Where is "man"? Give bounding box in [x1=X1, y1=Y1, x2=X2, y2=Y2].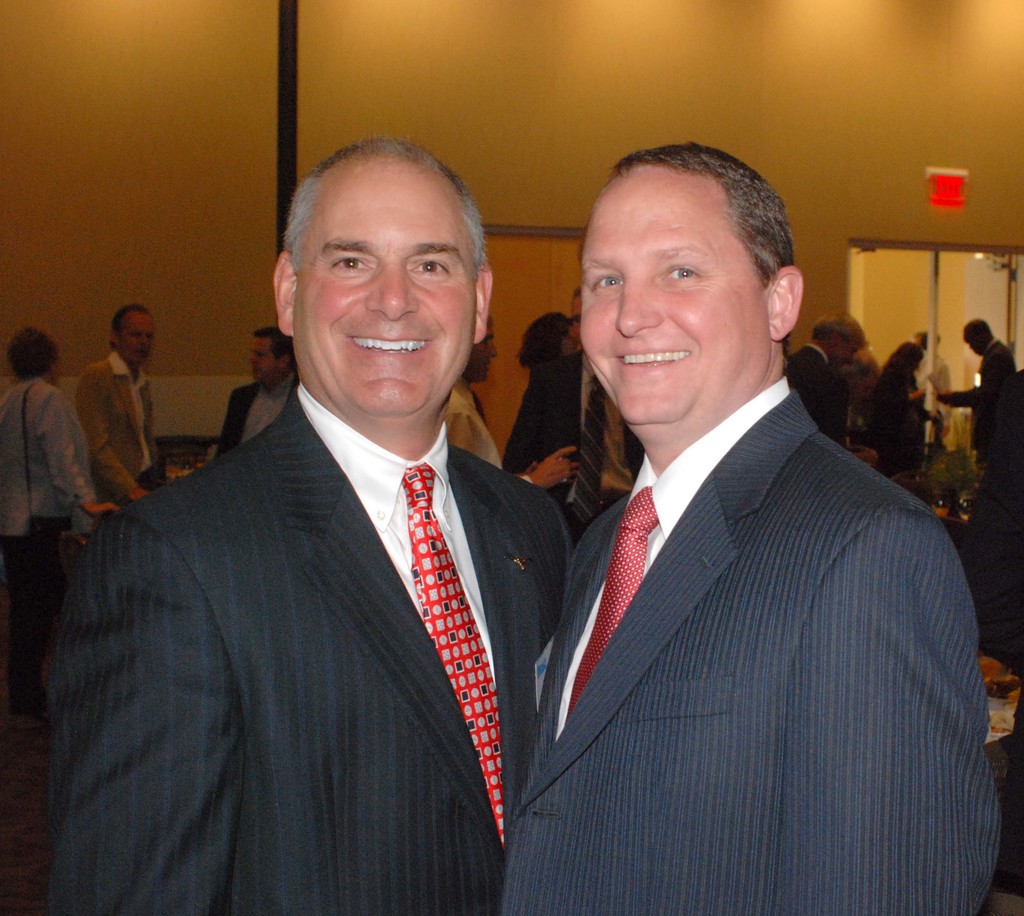
[x1=499, y1=289, x2=657, y2=560].
